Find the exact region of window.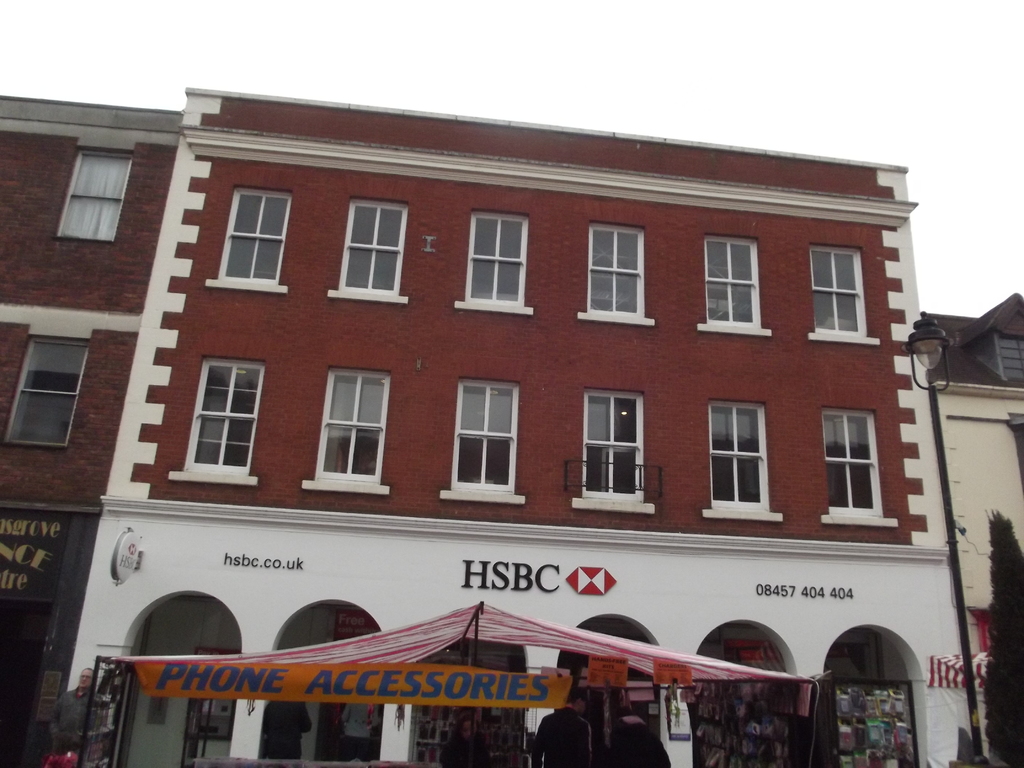
Exact region: detection(203, 179, 296, 301).
